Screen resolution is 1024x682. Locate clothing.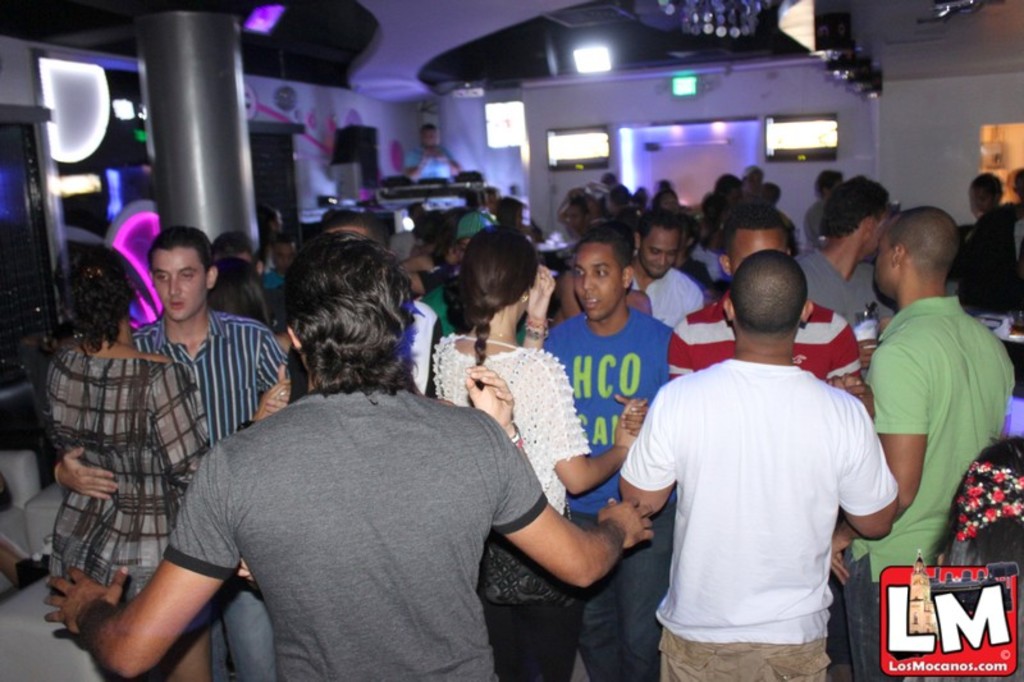
{"x1": 621, "y1": 253, "x2": 713, "y2": 325}.
